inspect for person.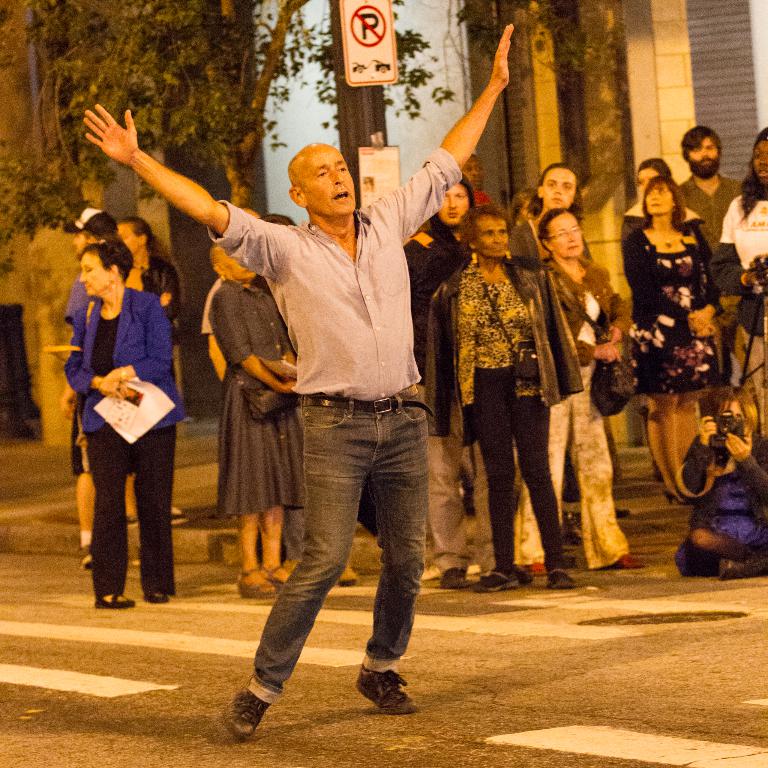
Inspection: 673/384/767/585.
